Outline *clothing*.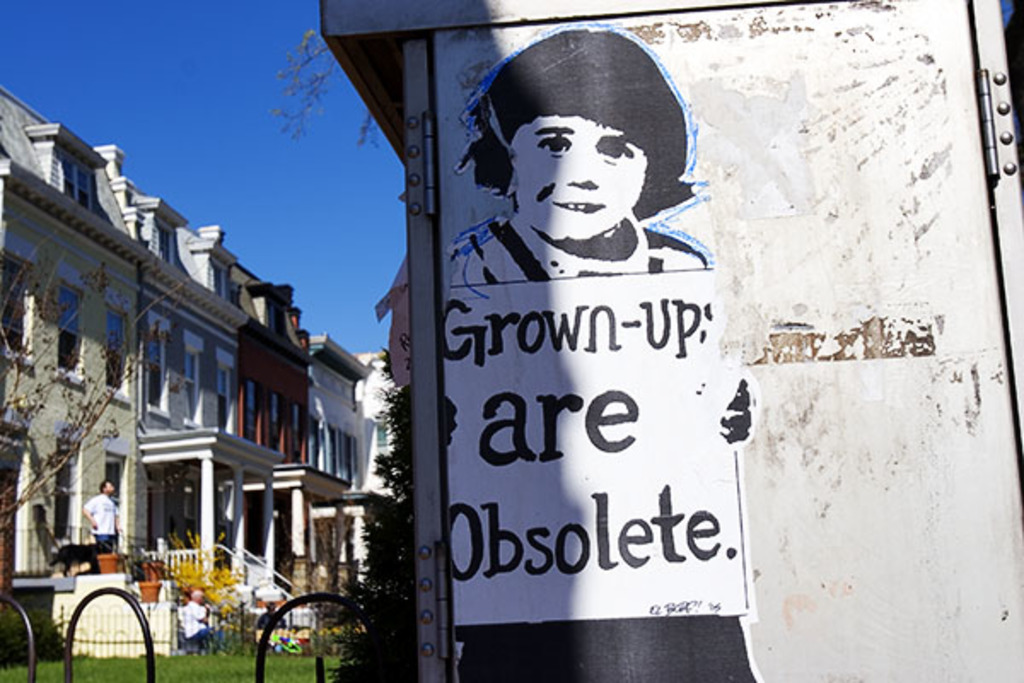
Outline: bbox=(183, 603, 217, 647).
